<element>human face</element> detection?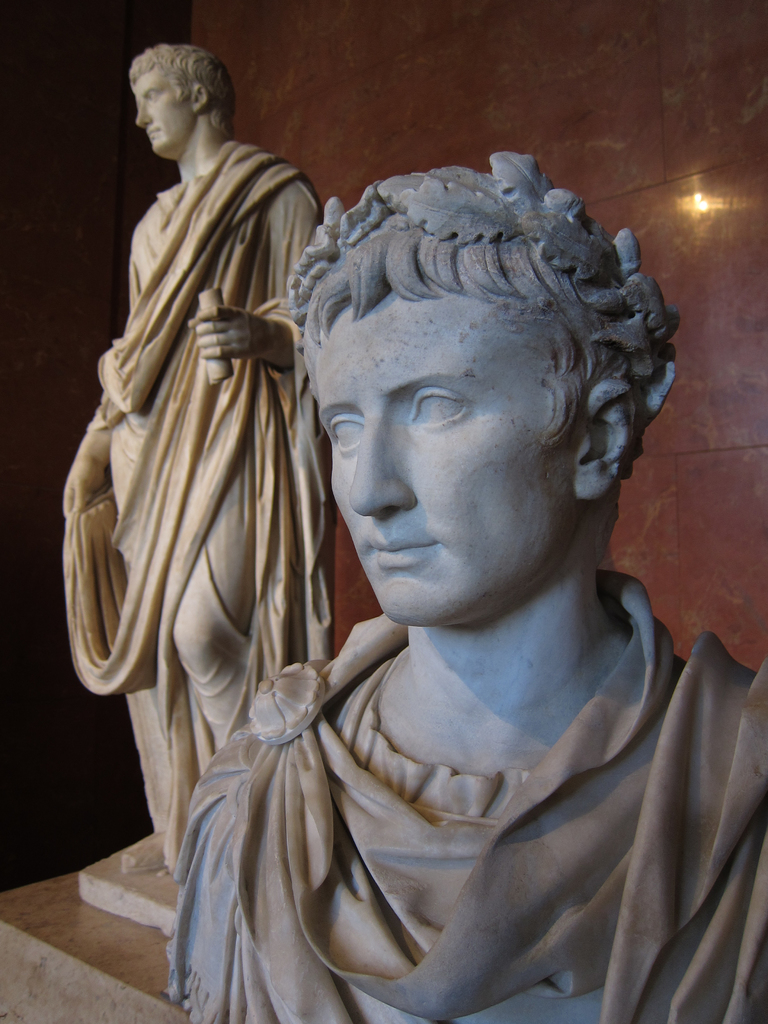
(x1=315, y1=289, x2=576, y2=625)
